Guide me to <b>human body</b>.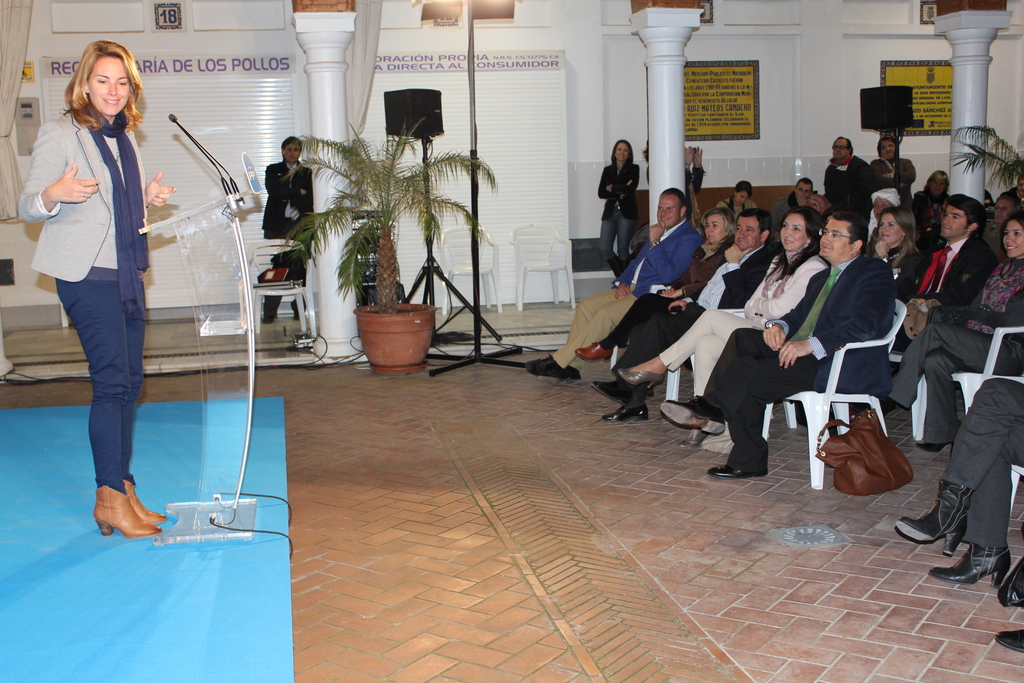
Guidance: 578,242,727,399.
